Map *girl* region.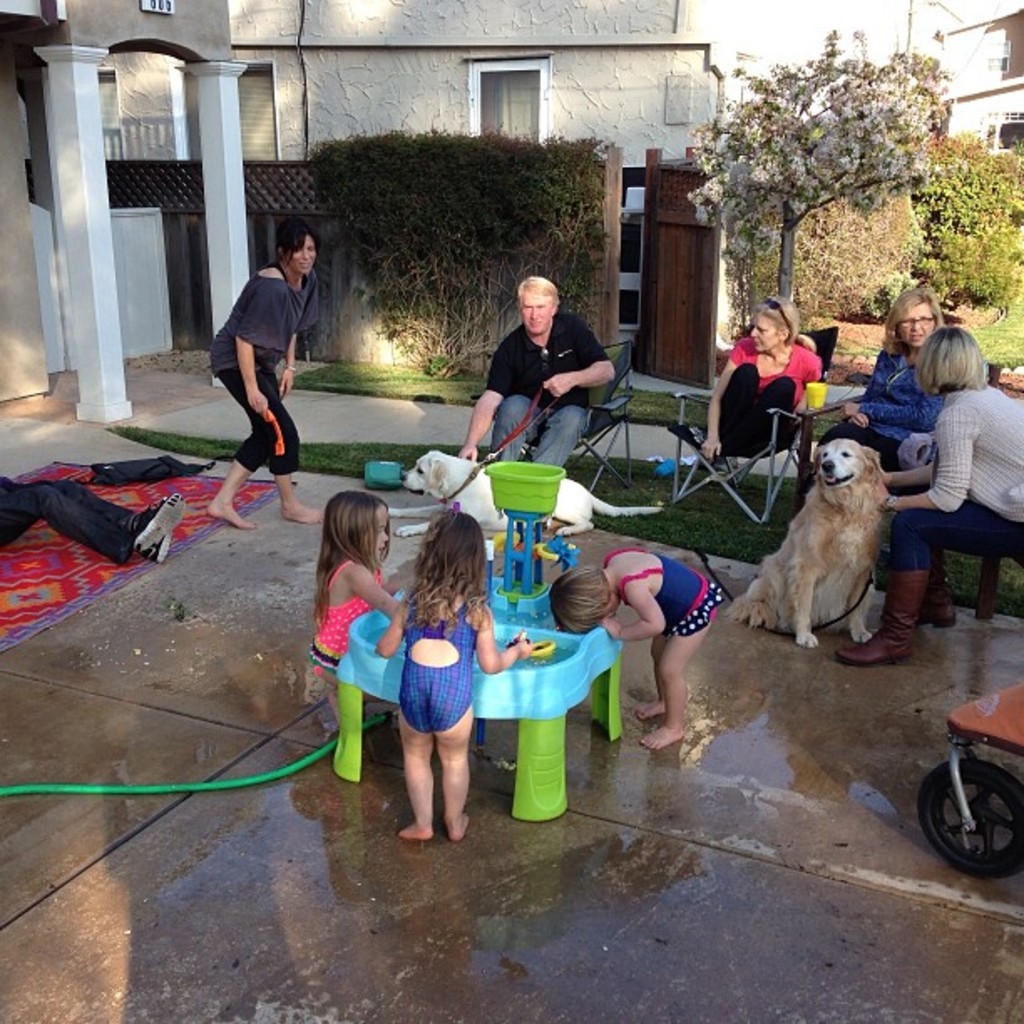
Mapped to BBox(311, 494, 400, 723).
